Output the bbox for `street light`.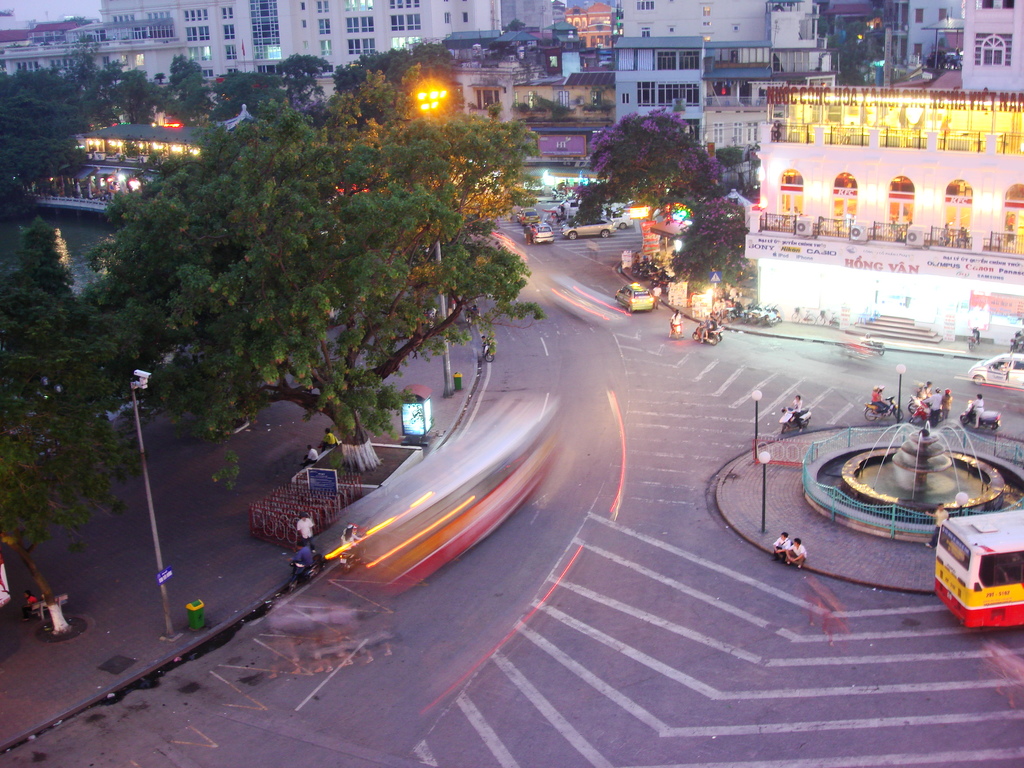
left=128, top=367, right=165, bottom=648.
